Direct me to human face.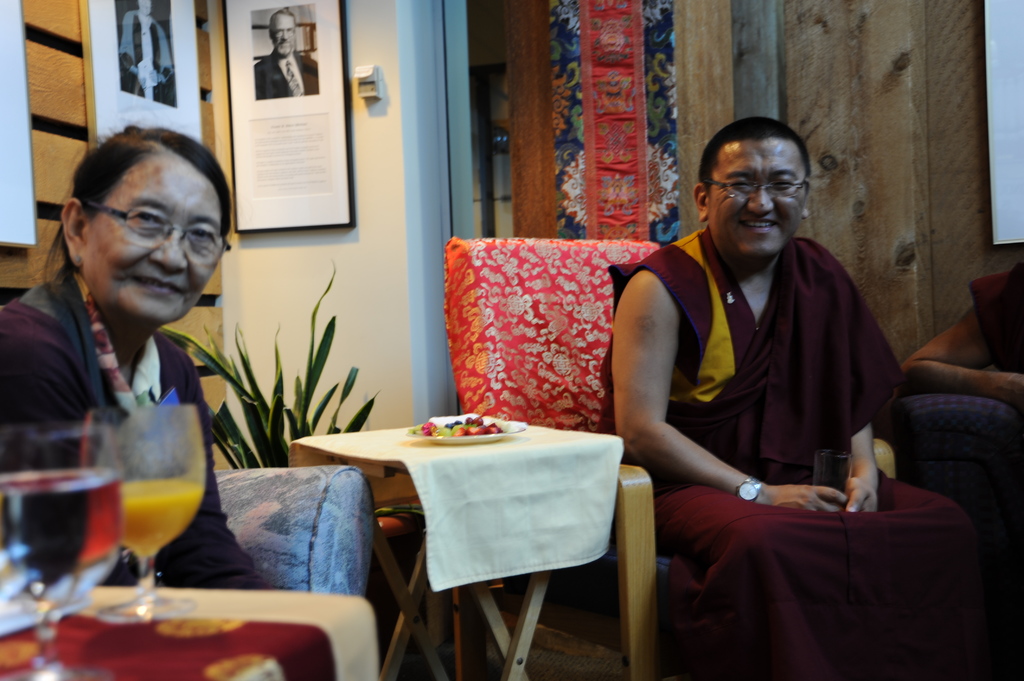
Direction: BBox(275, 13, 297, 57).
